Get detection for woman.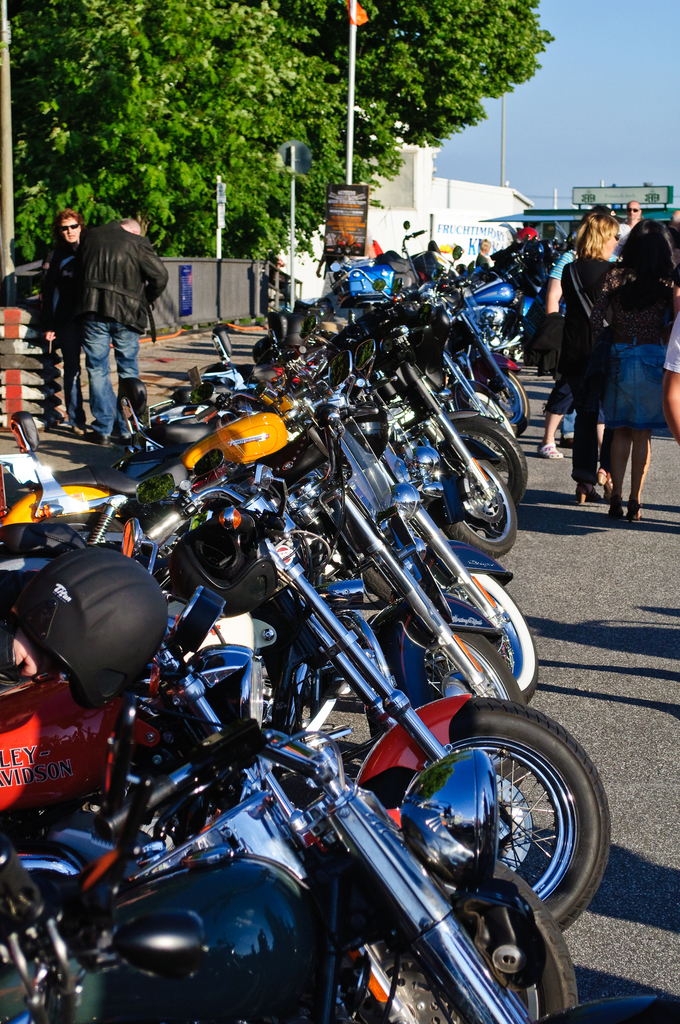
Detection: detection(42, 205, 90, 430).
